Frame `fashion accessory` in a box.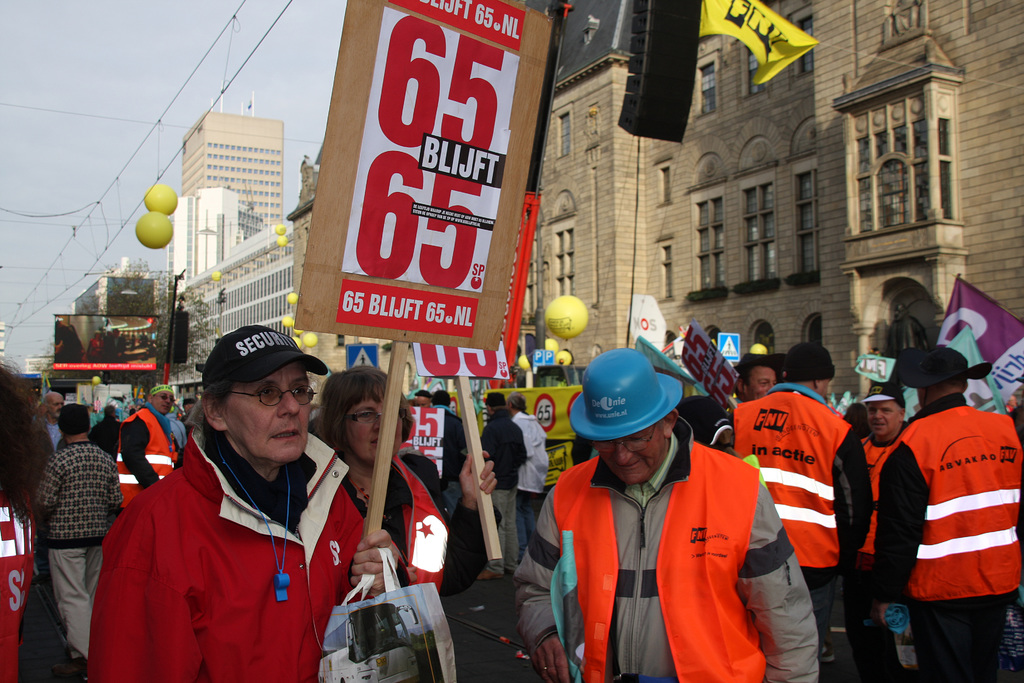
776/339/834/386.
